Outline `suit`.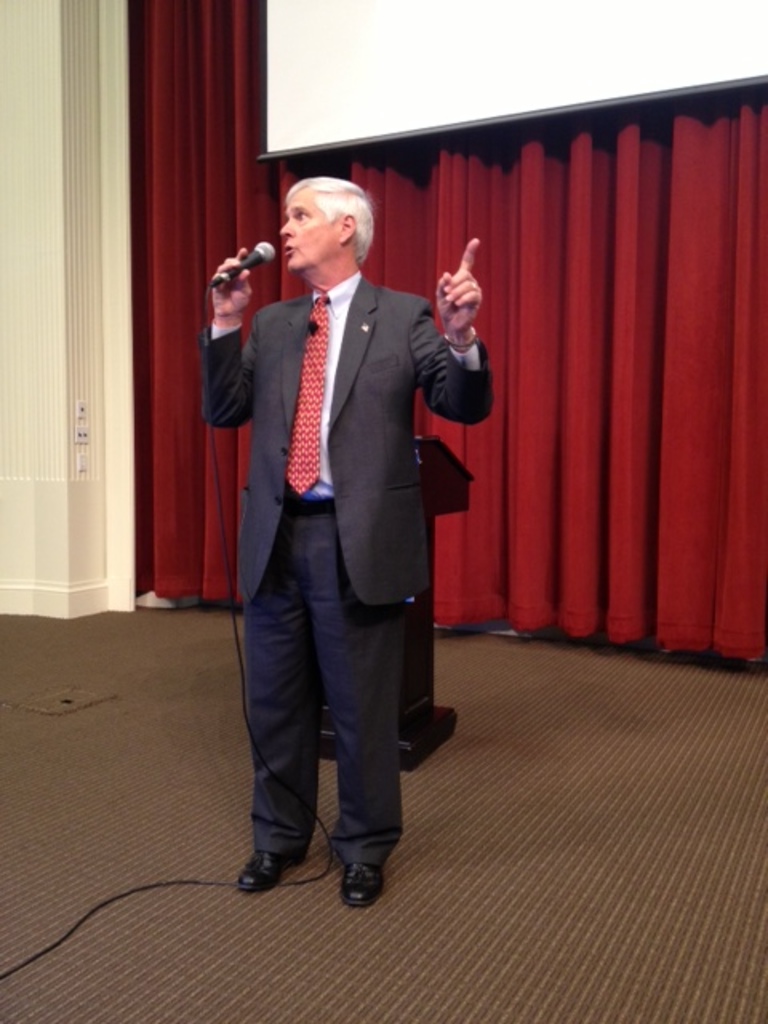
Outline: {"left": 216, "top": 136, "right": 456, "bottom": 907}.
